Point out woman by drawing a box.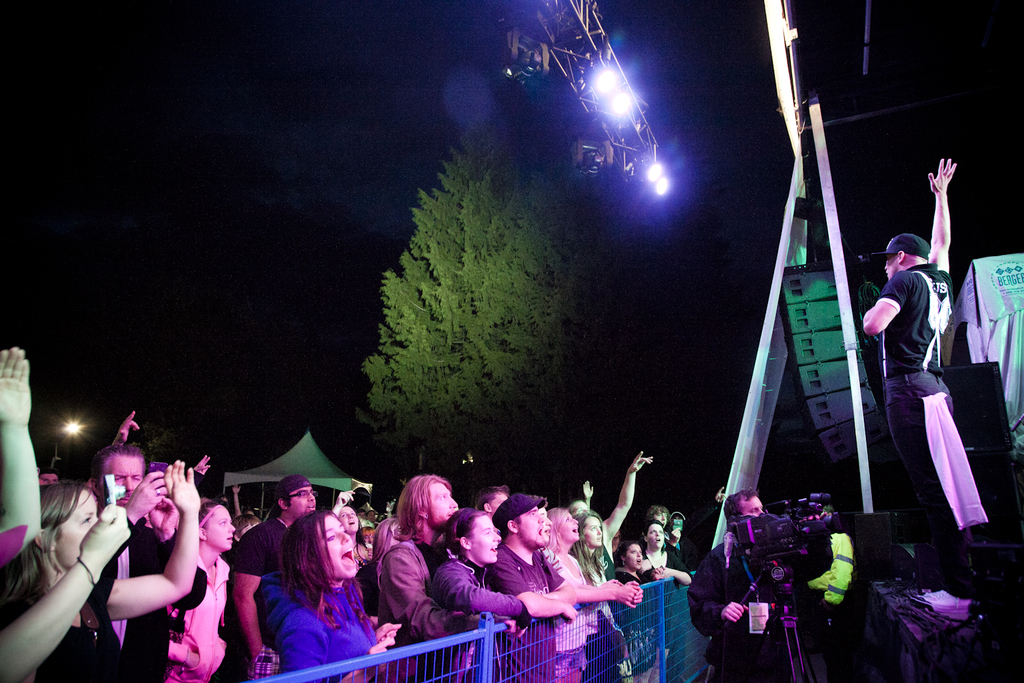
[579, 512, 629, 682].
